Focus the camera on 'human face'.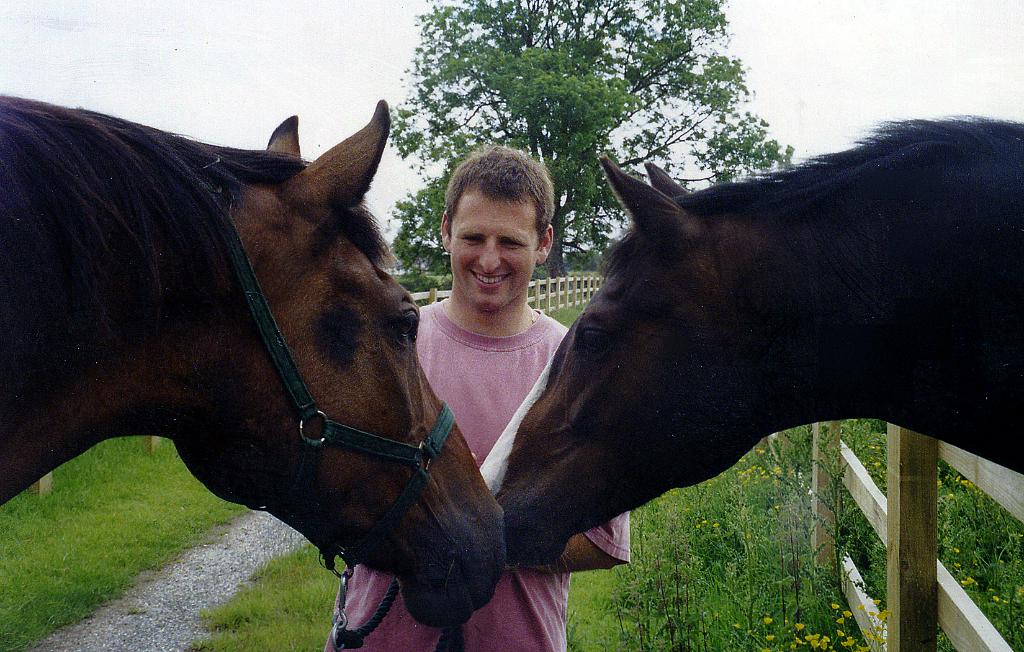
Focus region: {"x1": 454, "y1": 186, "x2": 536, "y2": 315}.
